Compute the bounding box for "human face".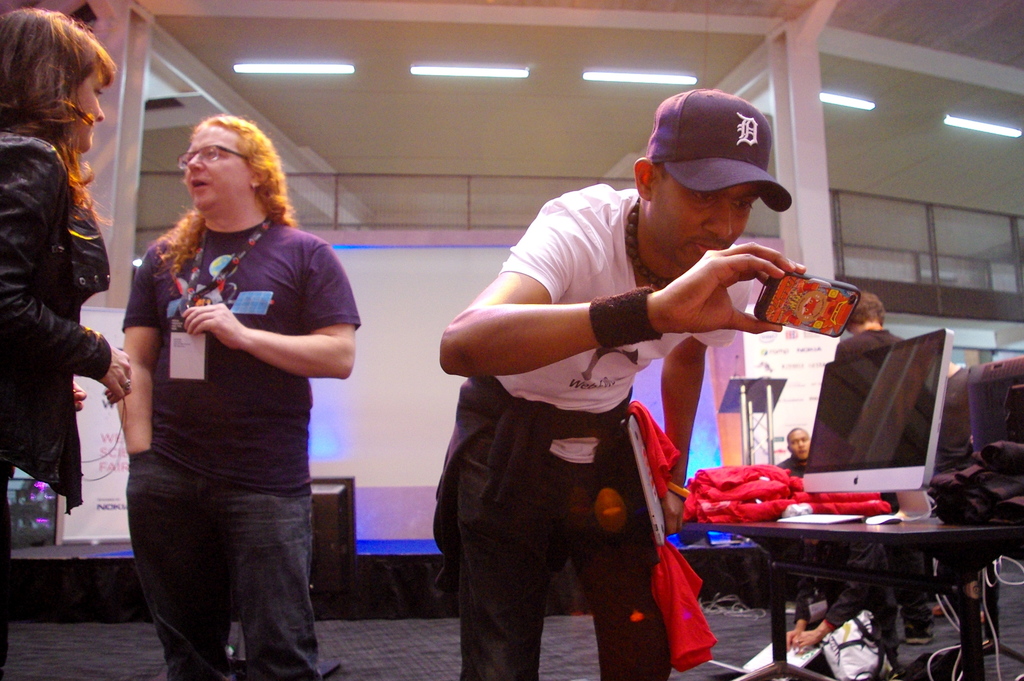
rect(73, 79, 104, 151).
